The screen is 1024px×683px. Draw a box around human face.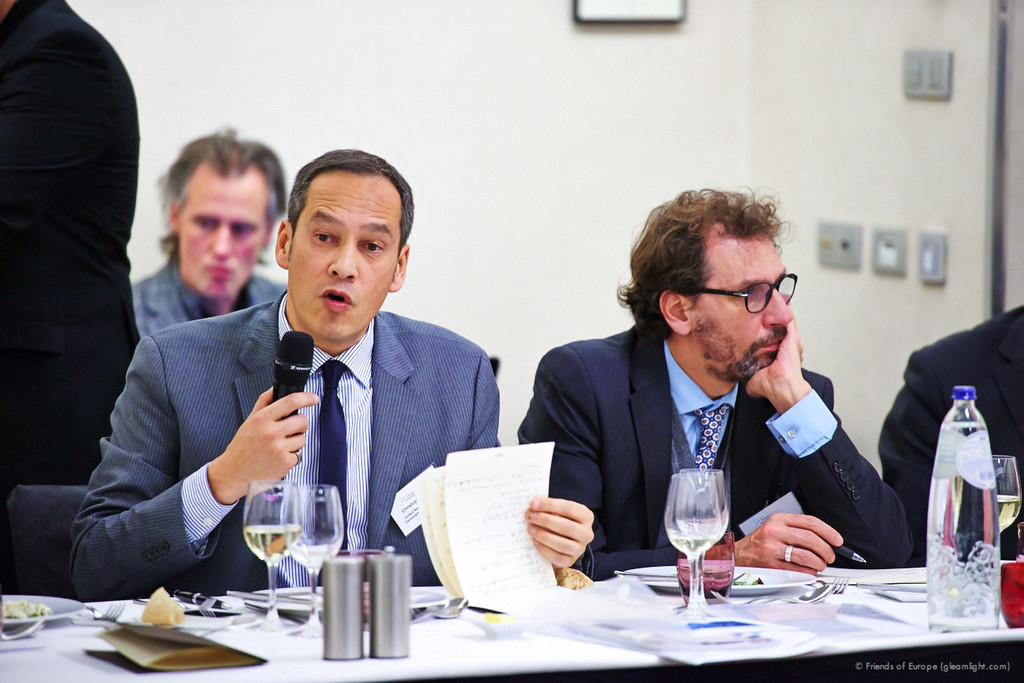
285 158 405 341.
